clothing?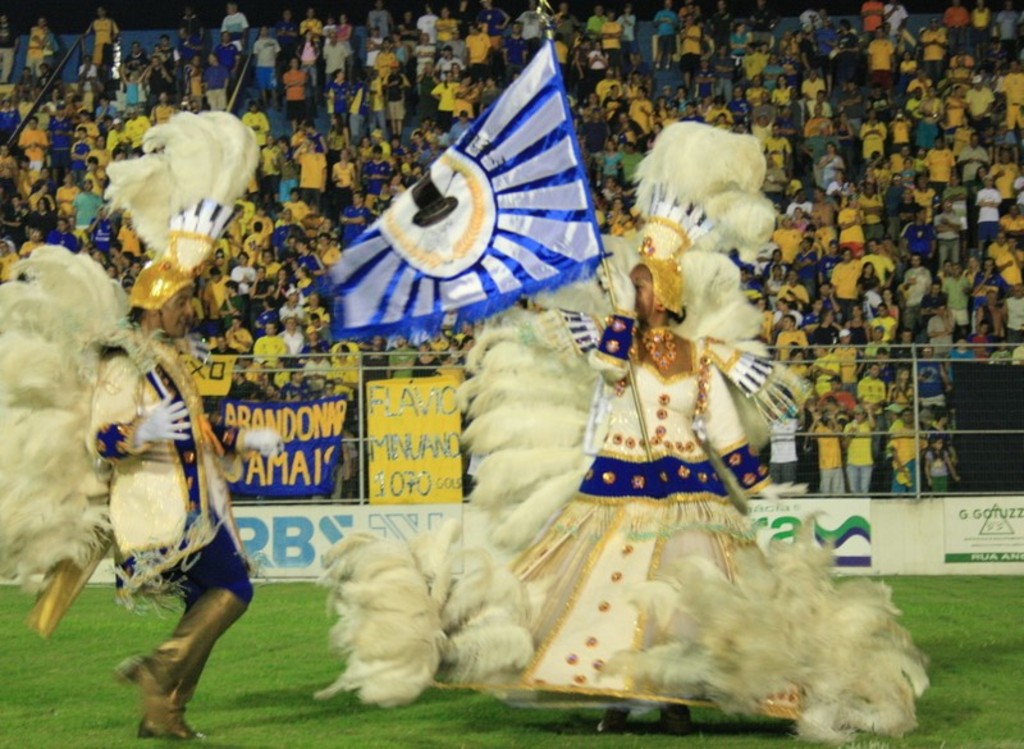
x1=586, y1=19, x2=608, y2=41
